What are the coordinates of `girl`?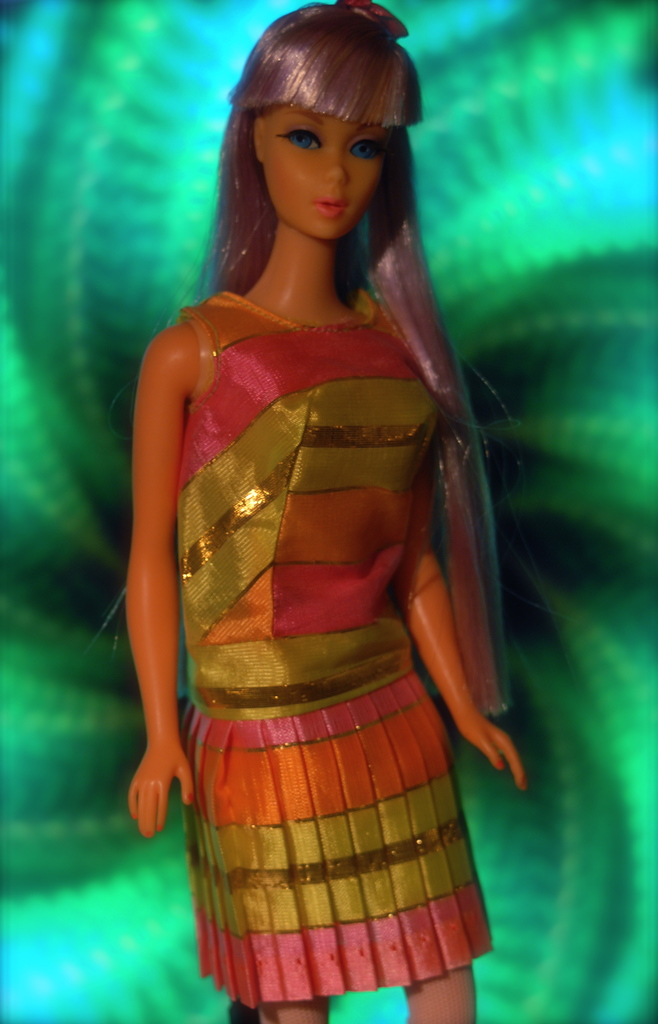
bbox(94, 0, 525, 1023).
